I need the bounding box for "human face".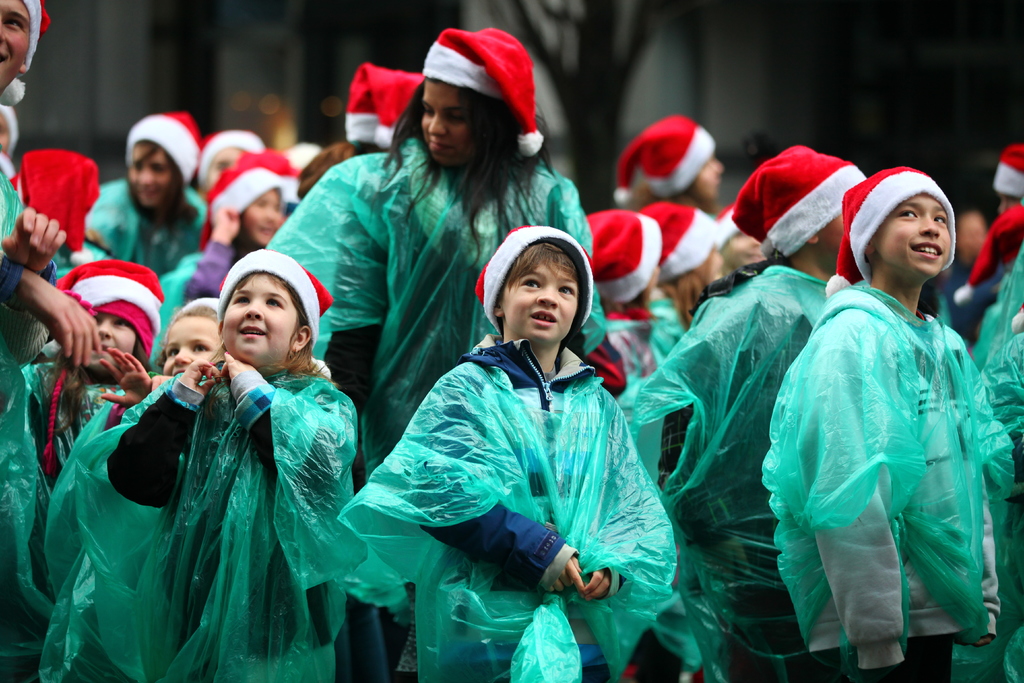
Here it is: locate(165, 315, 218, 378).
